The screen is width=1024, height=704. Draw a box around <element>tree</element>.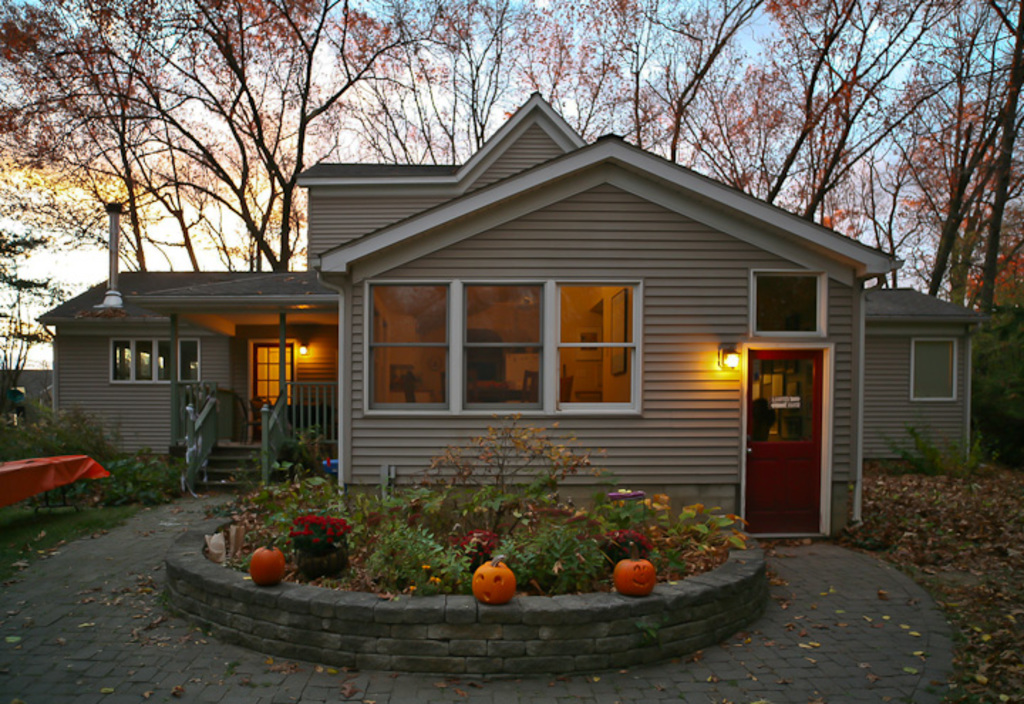
select_region(0, 225, 77, 405).
